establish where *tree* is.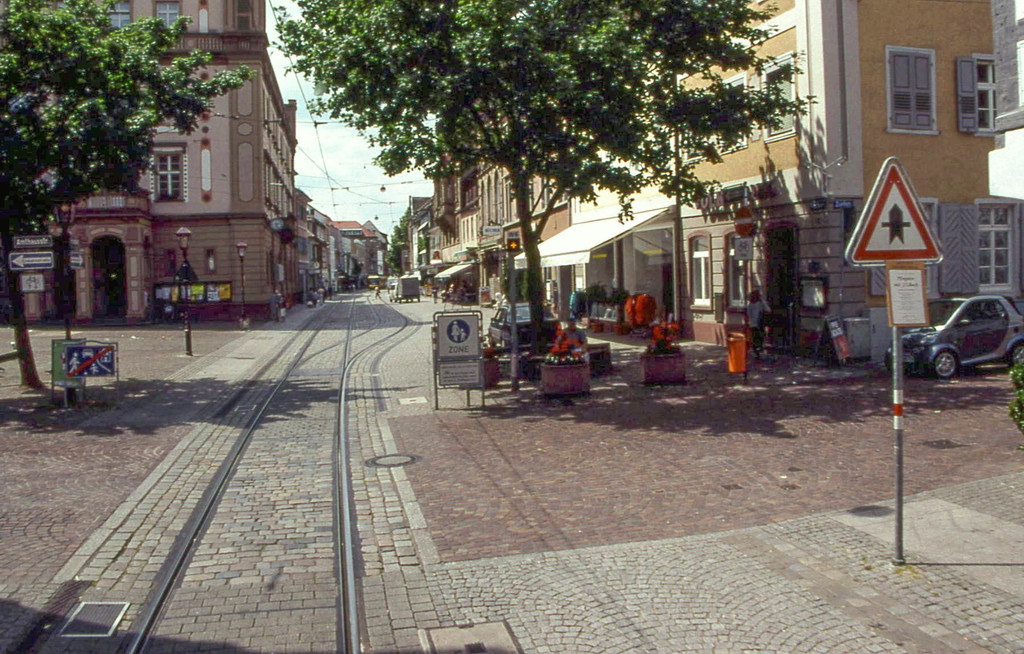
Established at 264/0/822/361.
